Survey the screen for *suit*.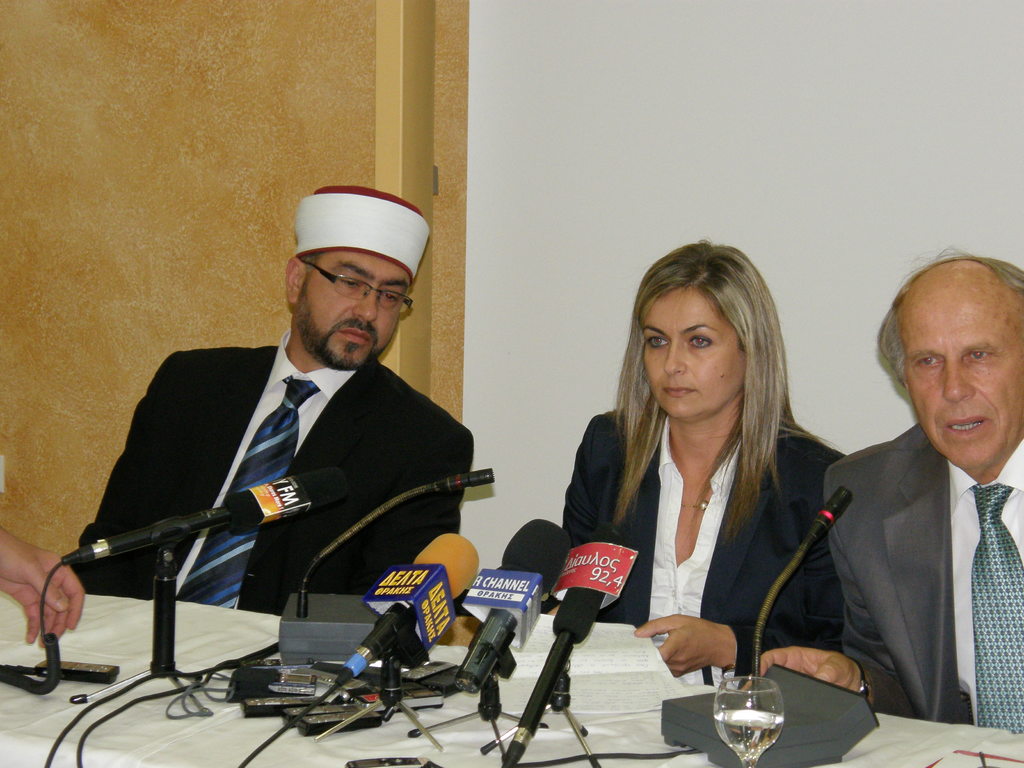
Survey found: [68, 331, 478, 621].
